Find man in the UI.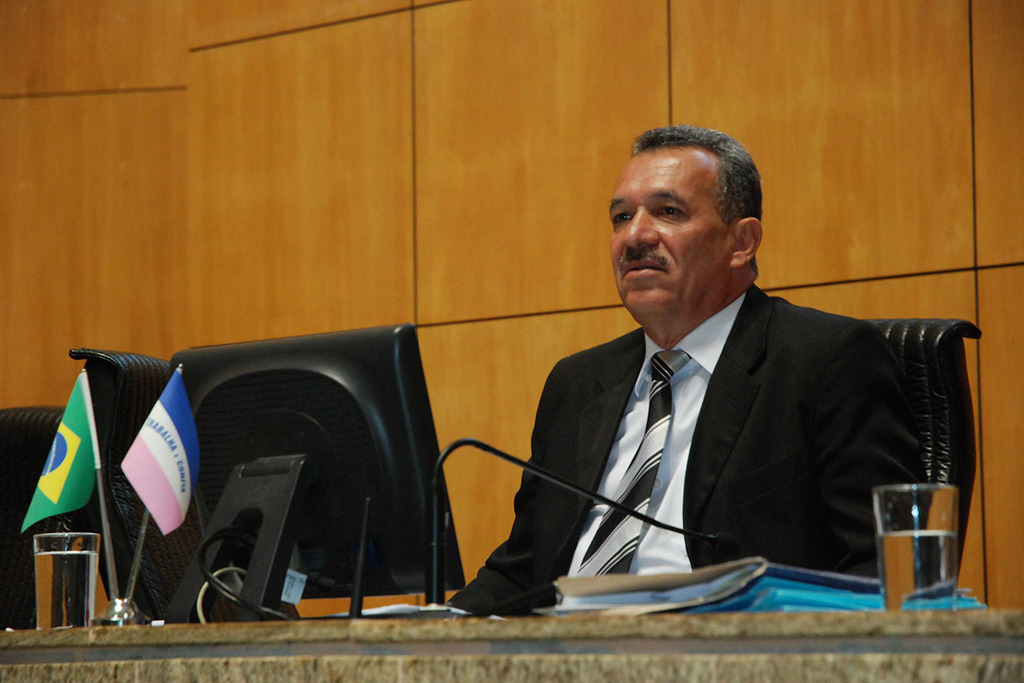
UI element at bbox(454, 148, 973, 613).
